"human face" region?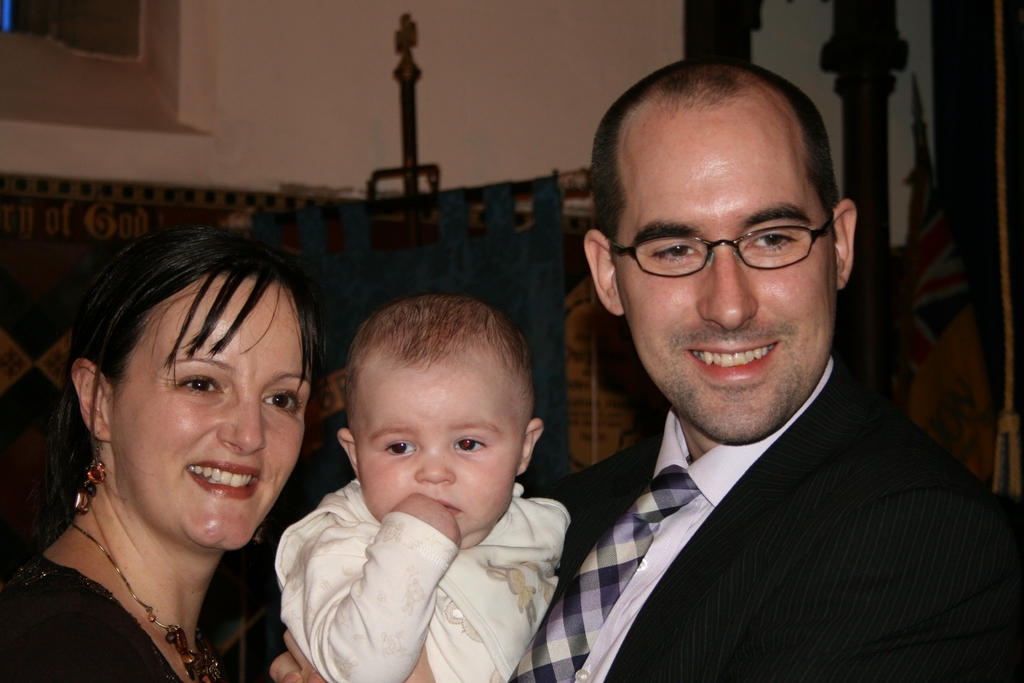
bbox=[618, 105, 843, 441]
